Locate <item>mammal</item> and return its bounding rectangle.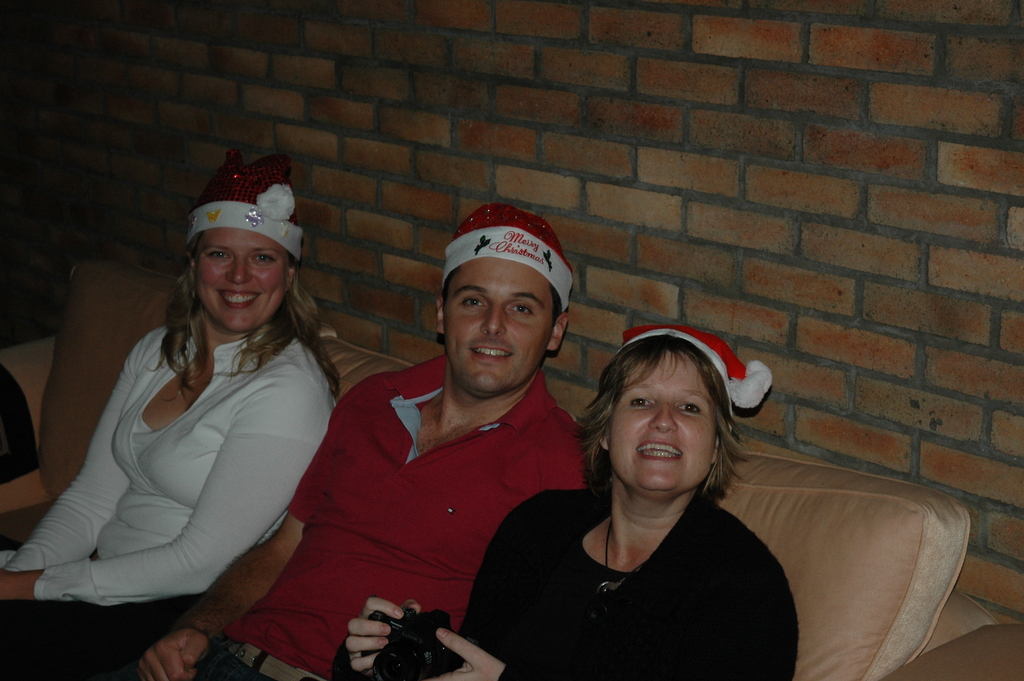
box=[345, 324, 803, 679].
